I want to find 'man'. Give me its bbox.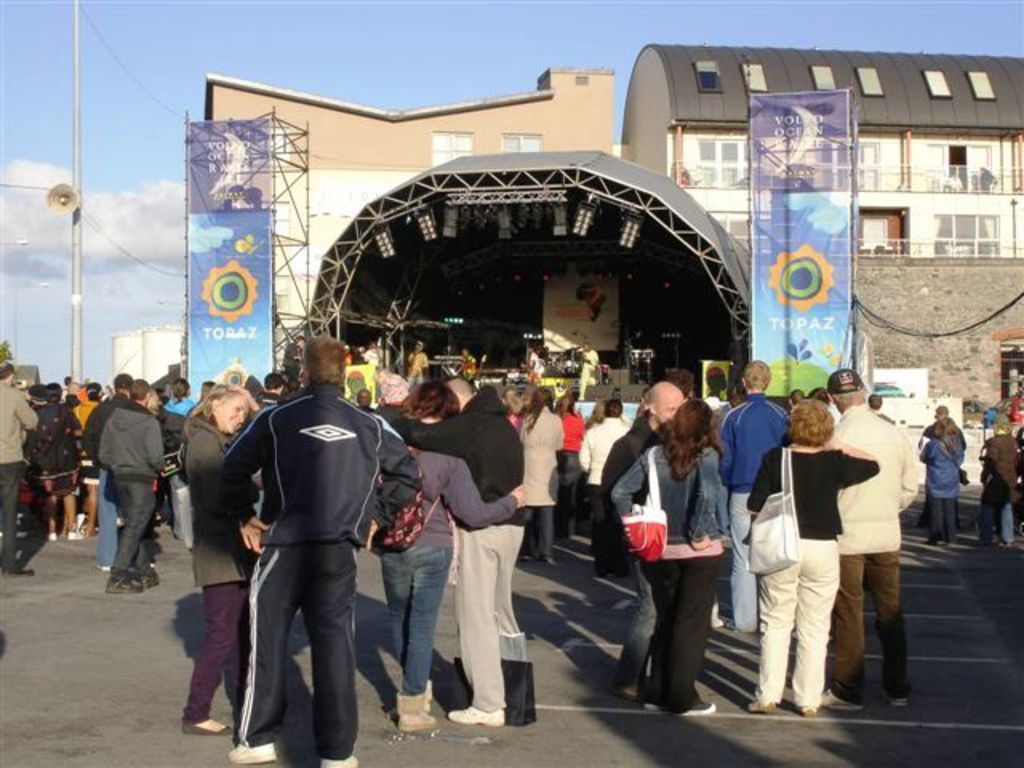
box=[819, 368, 922, 717].
